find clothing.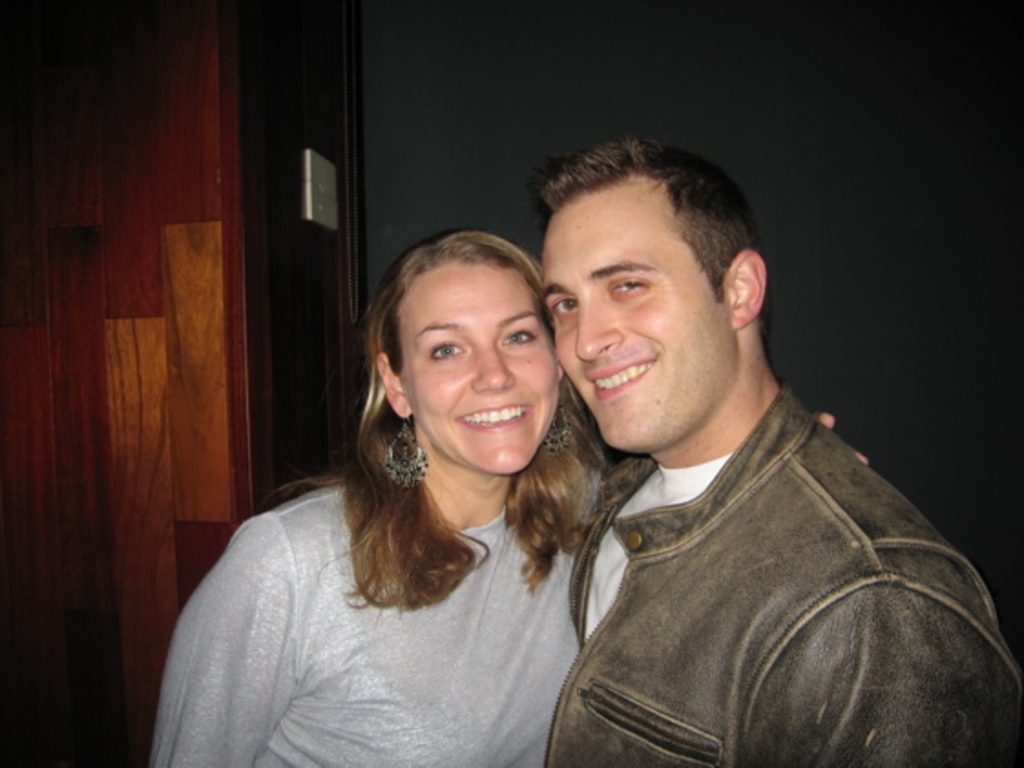
locate(529, 387, 1022, 766).
